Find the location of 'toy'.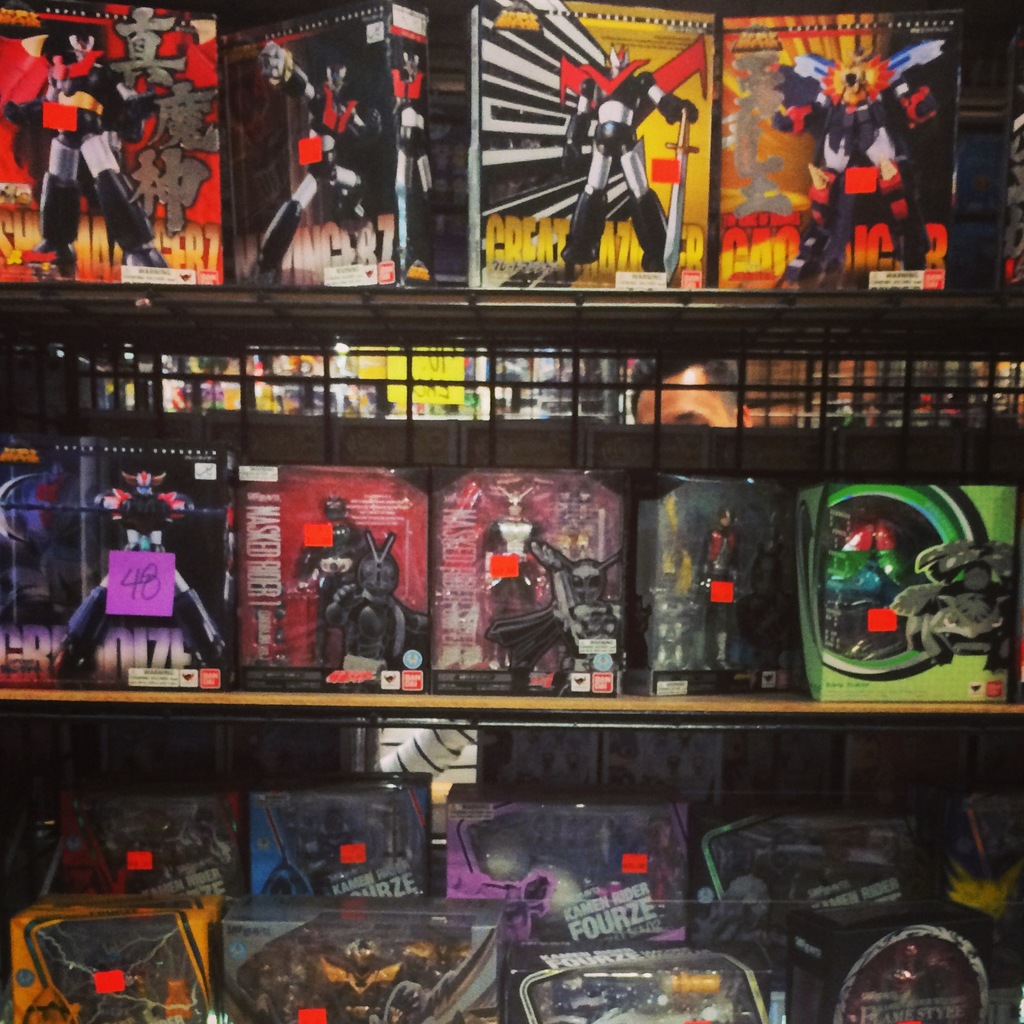
Location: BBox(557, 35, 711, 273).
